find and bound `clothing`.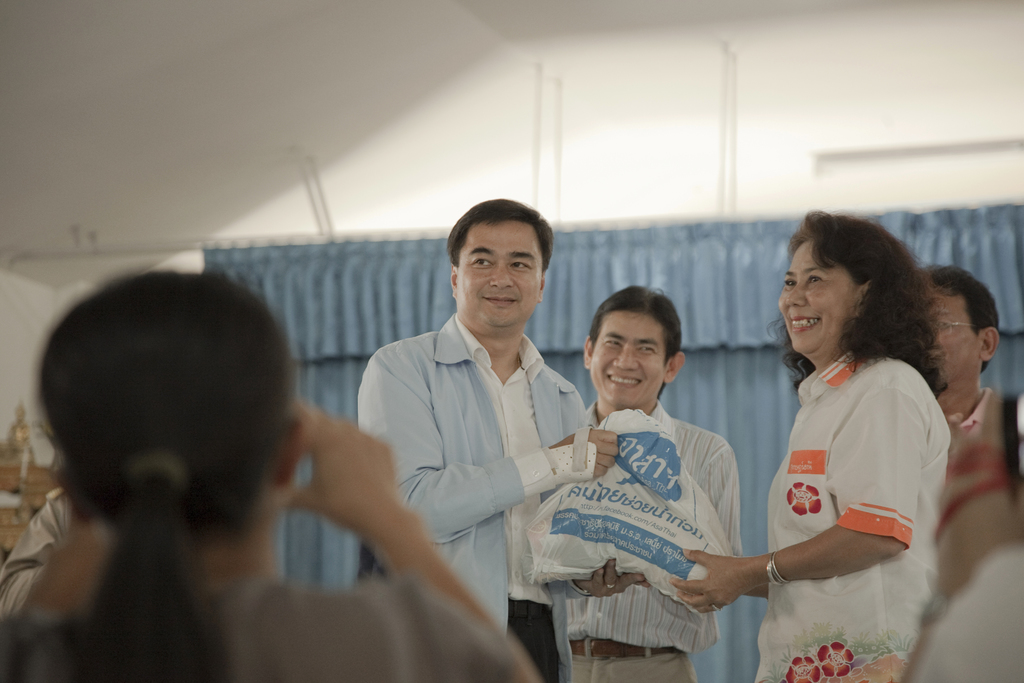
Bound: <region>0, 582, 525, 682</region>.
